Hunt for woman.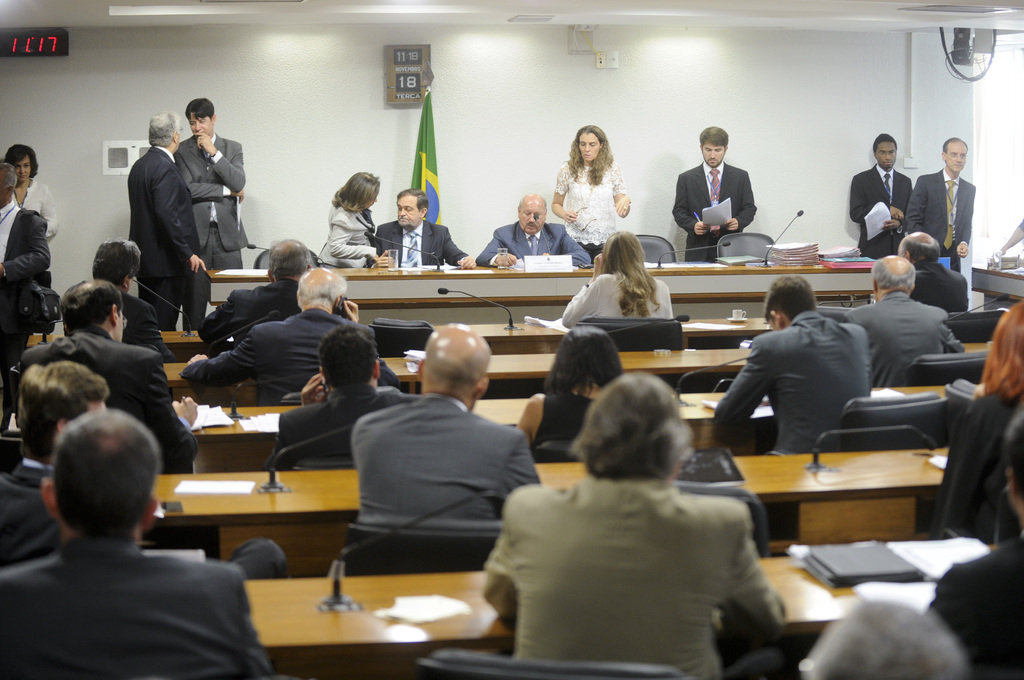
Hunted down at (314, 170, 382, 273).
